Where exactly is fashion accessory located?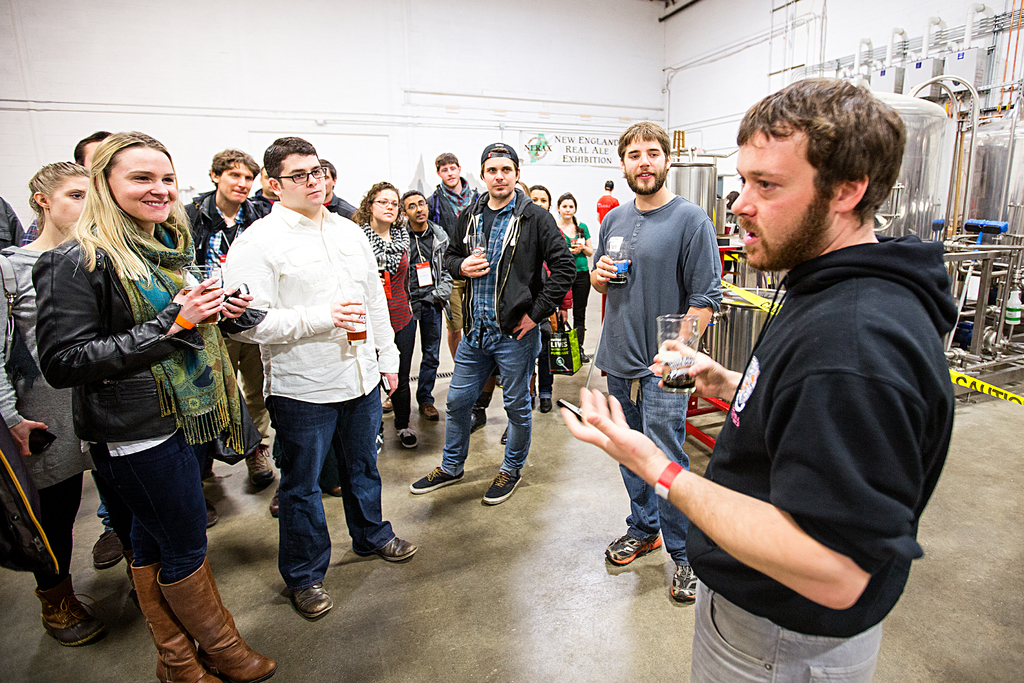
Its bounding box is [440, 176, 471, 215].
